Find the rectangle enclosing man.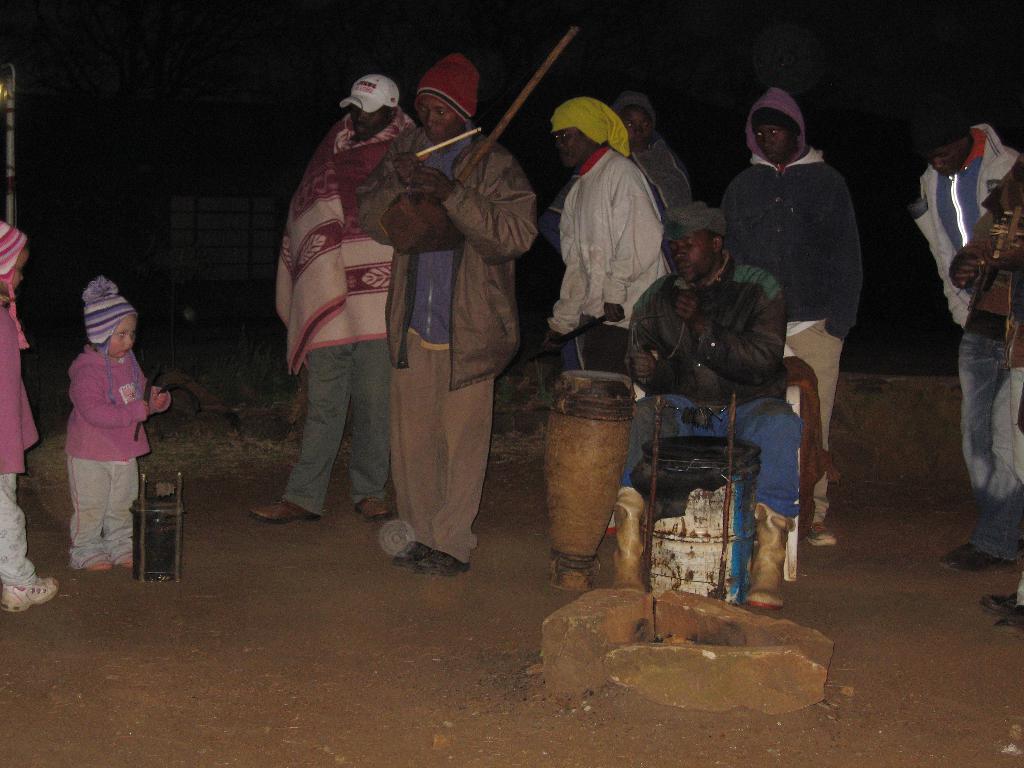
<bbox>541, 95, 677, 535</bbox>.
